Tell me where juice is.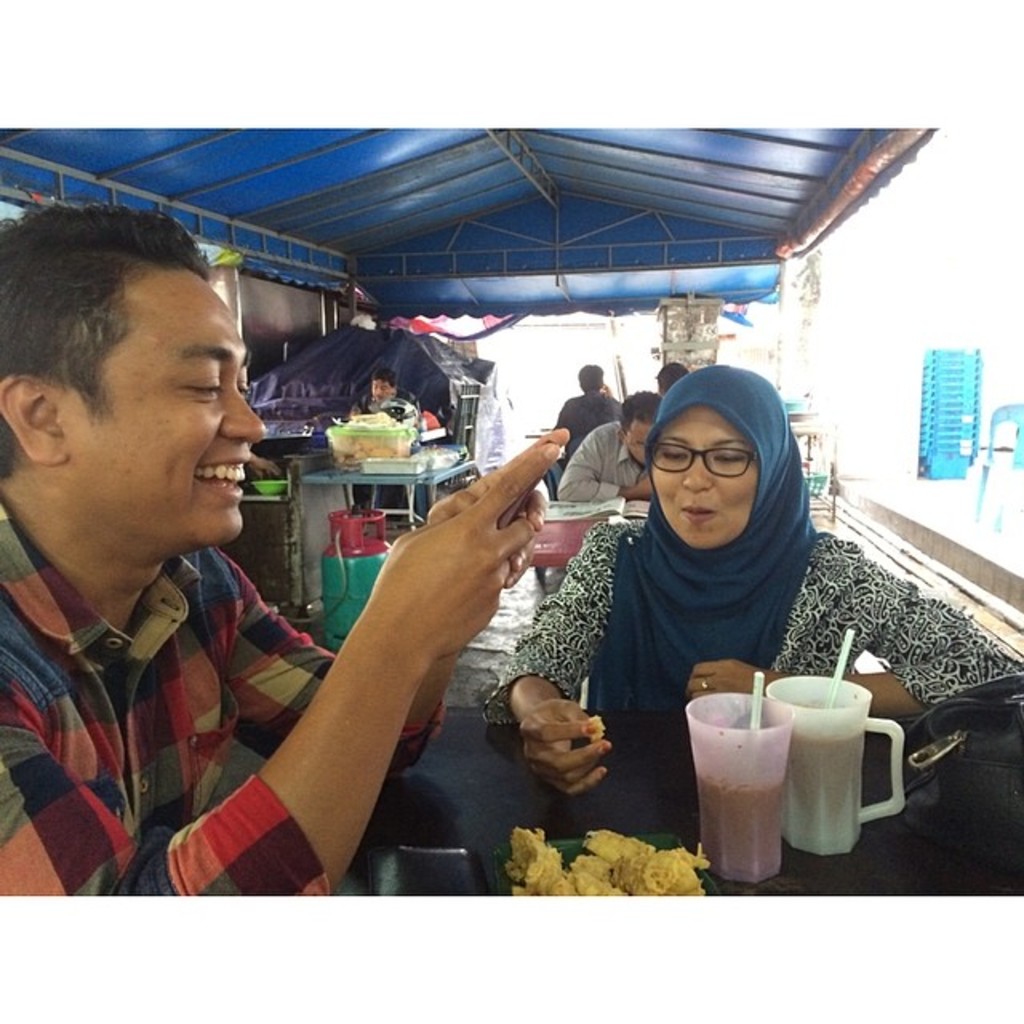
juice is at 786 730 870 856.
